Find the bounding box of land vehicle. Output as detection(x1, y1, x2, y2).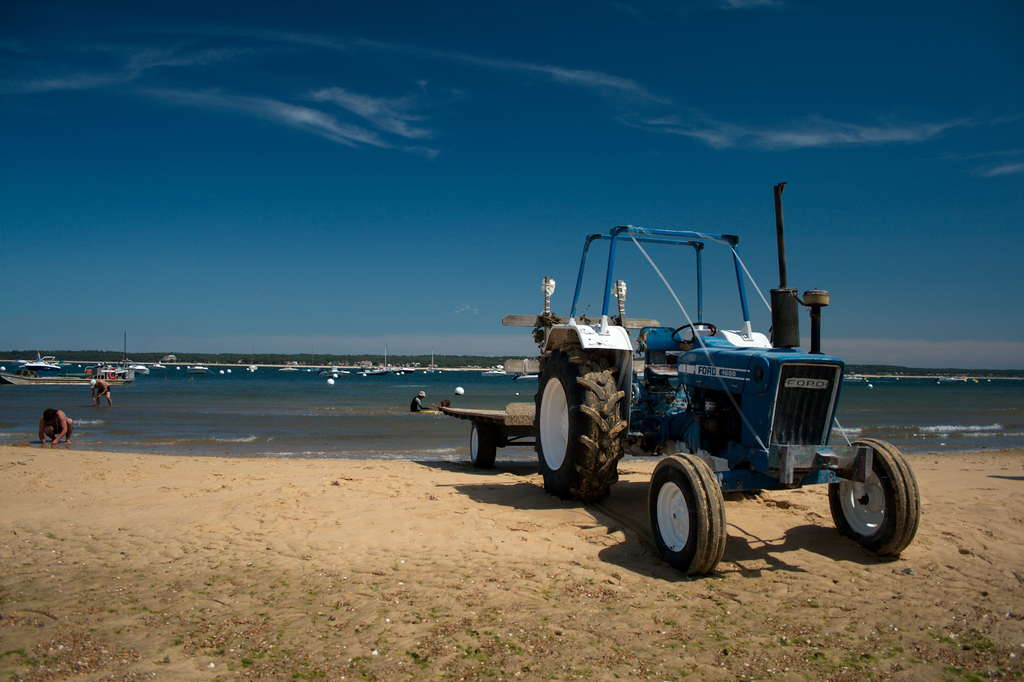
detection(438, 180, 920, 578).
